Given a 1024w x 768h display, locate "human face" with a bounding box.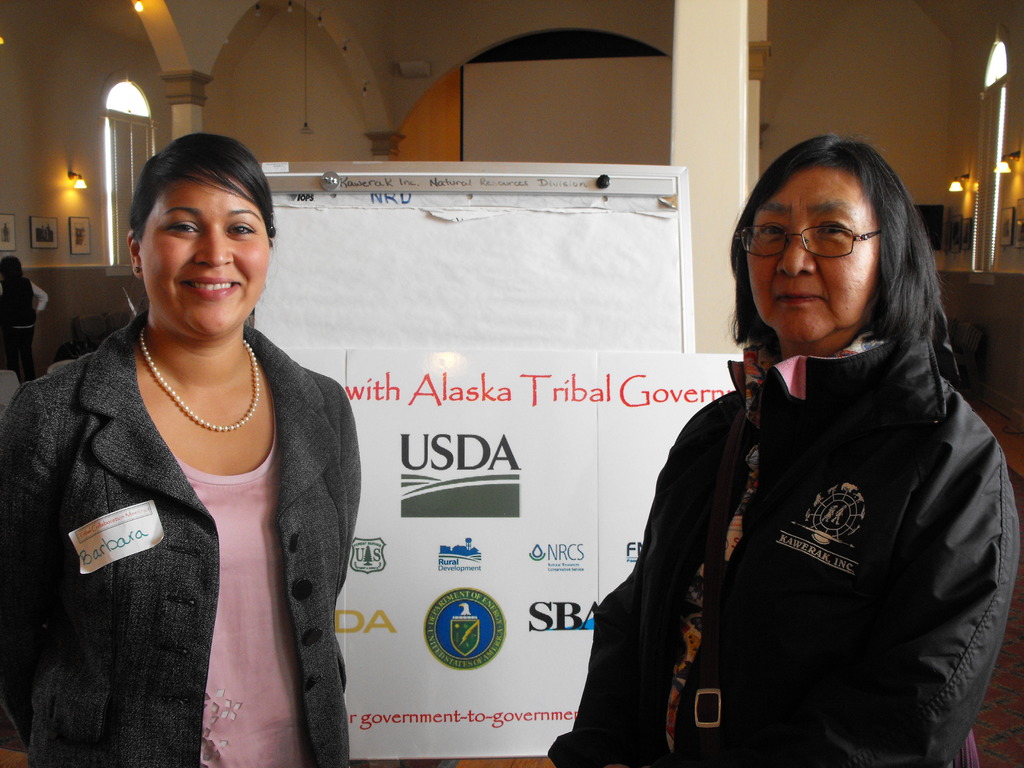
Located: l=136, t=175, r=266, b=336.
